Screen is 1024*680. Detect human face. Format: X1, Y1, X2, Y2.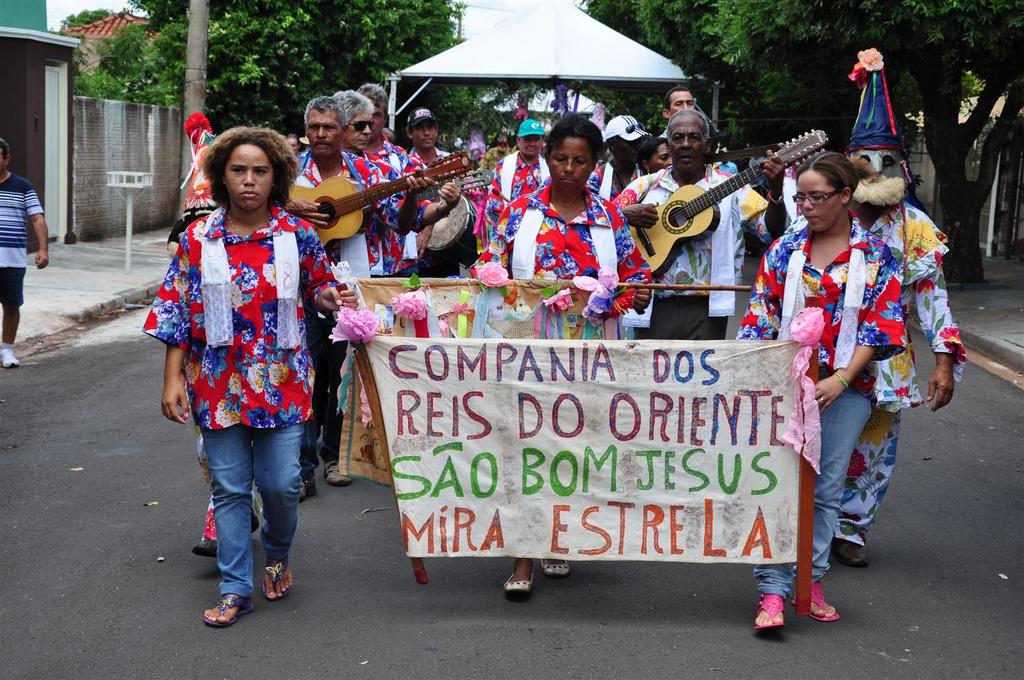
614, 138, 640, 161.
